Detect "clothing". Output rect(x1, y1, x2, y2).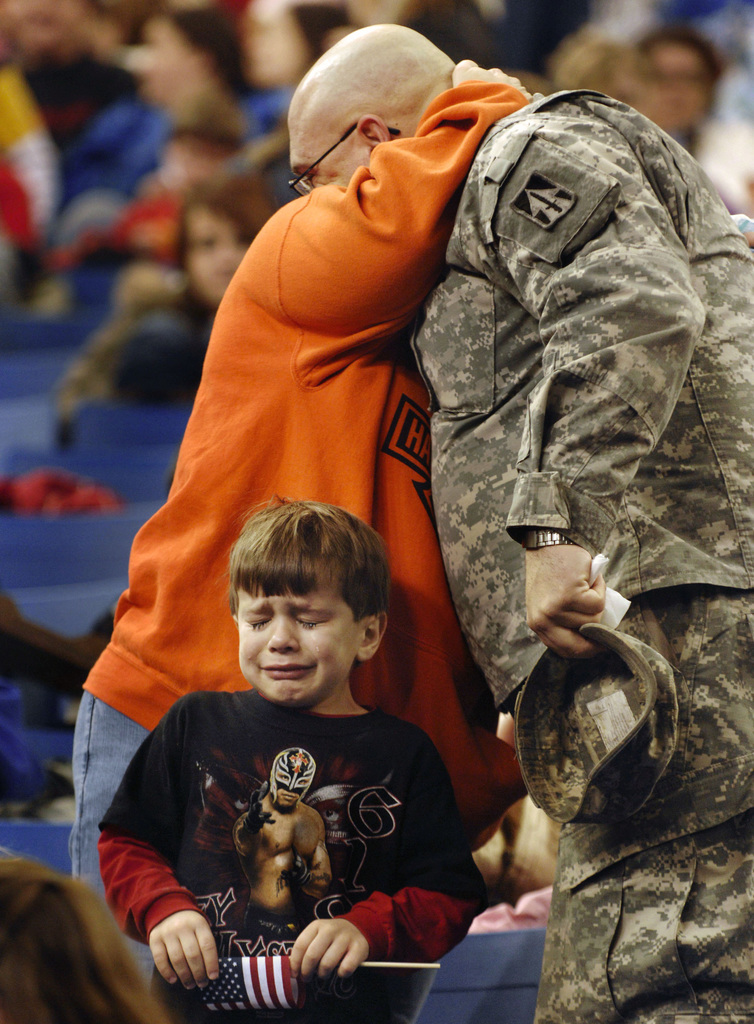
rect(76, 692, 151, 986).
